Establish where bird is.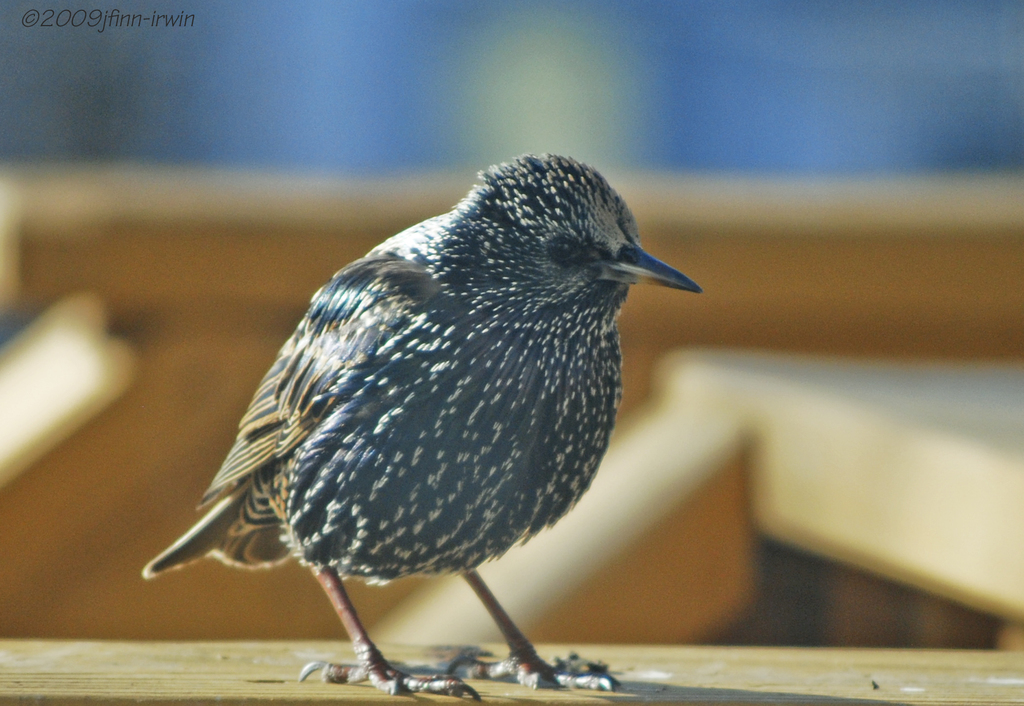
Established at Rect(110, 163, 716, 677).
